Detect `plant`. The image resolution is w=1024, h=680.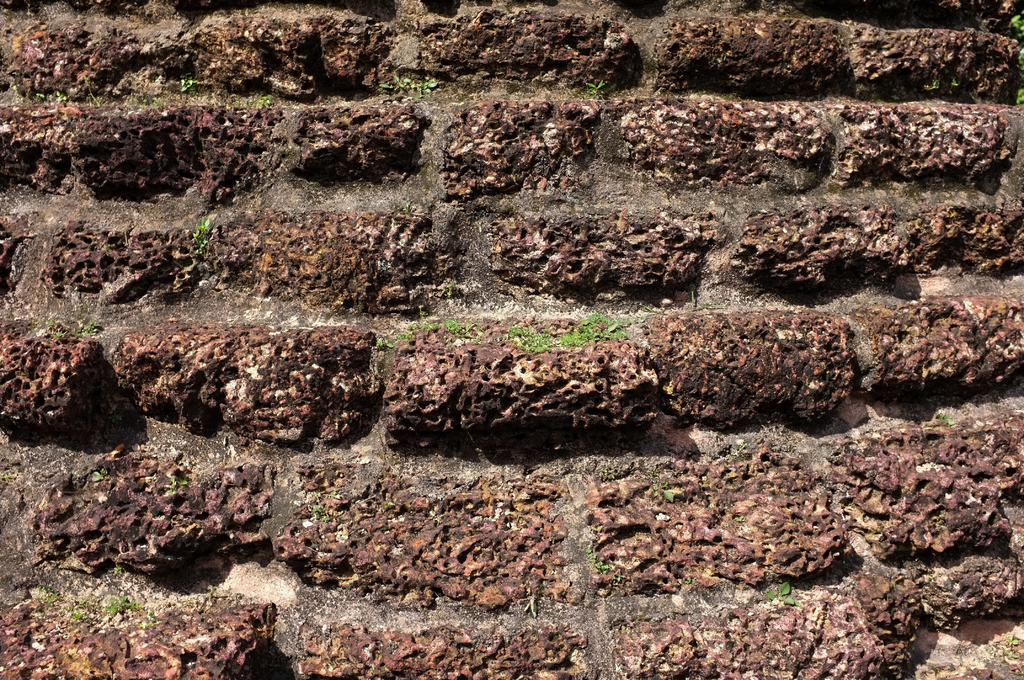
585/78/605/95.
